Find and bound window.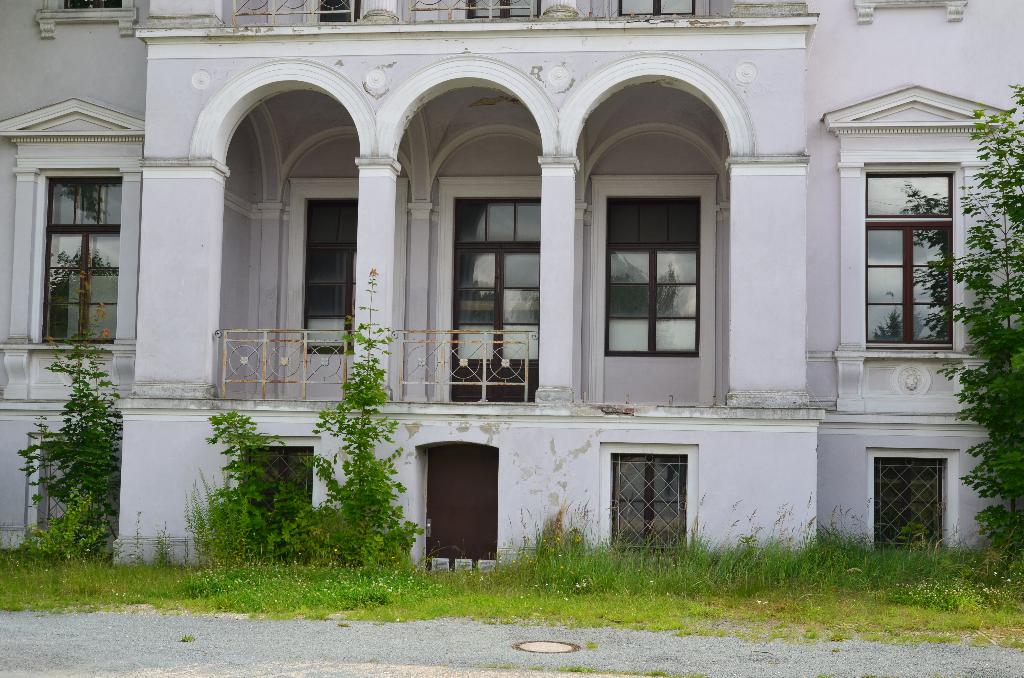
Bound: left=860, top=162, right=963, bottom=352.
